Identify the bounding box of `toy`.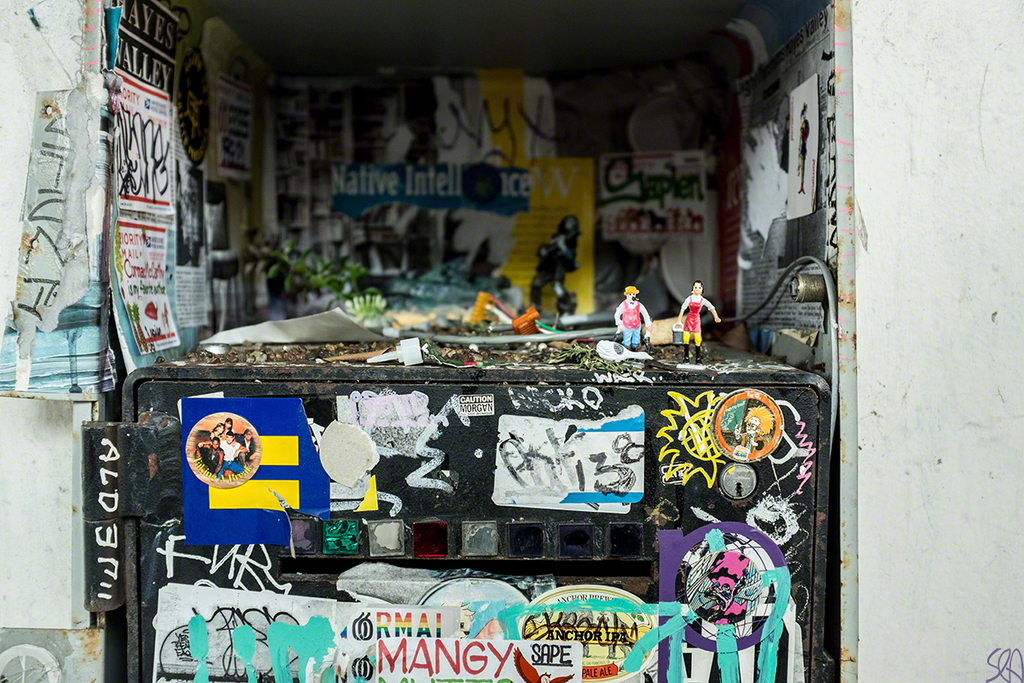
602/271/664/355.
